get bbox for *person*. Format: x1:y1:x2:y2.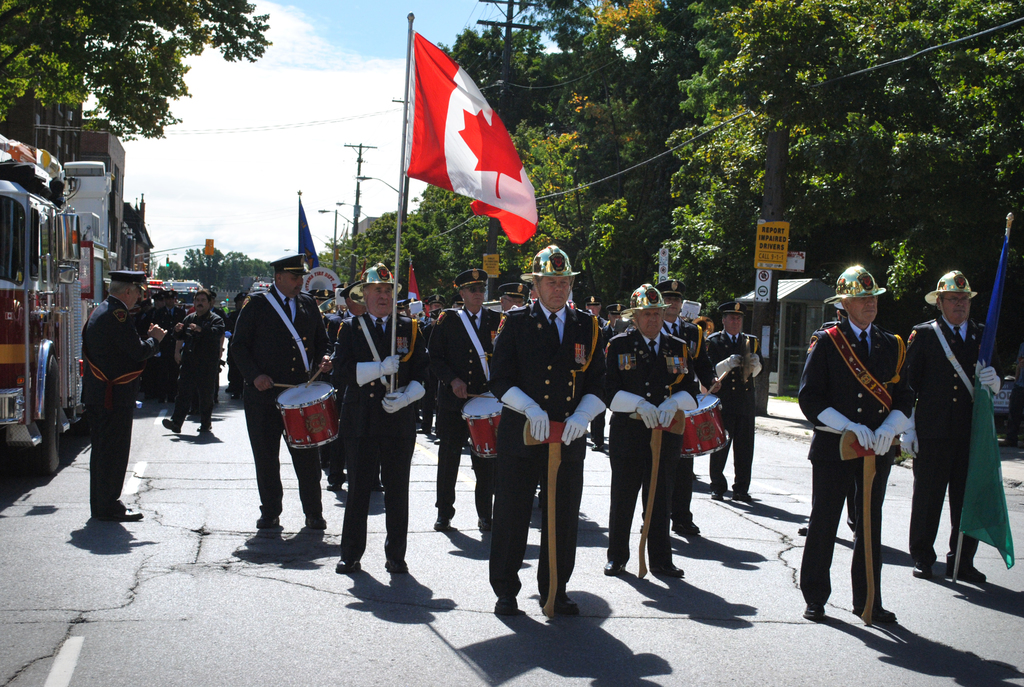
905:267:1005:579.
